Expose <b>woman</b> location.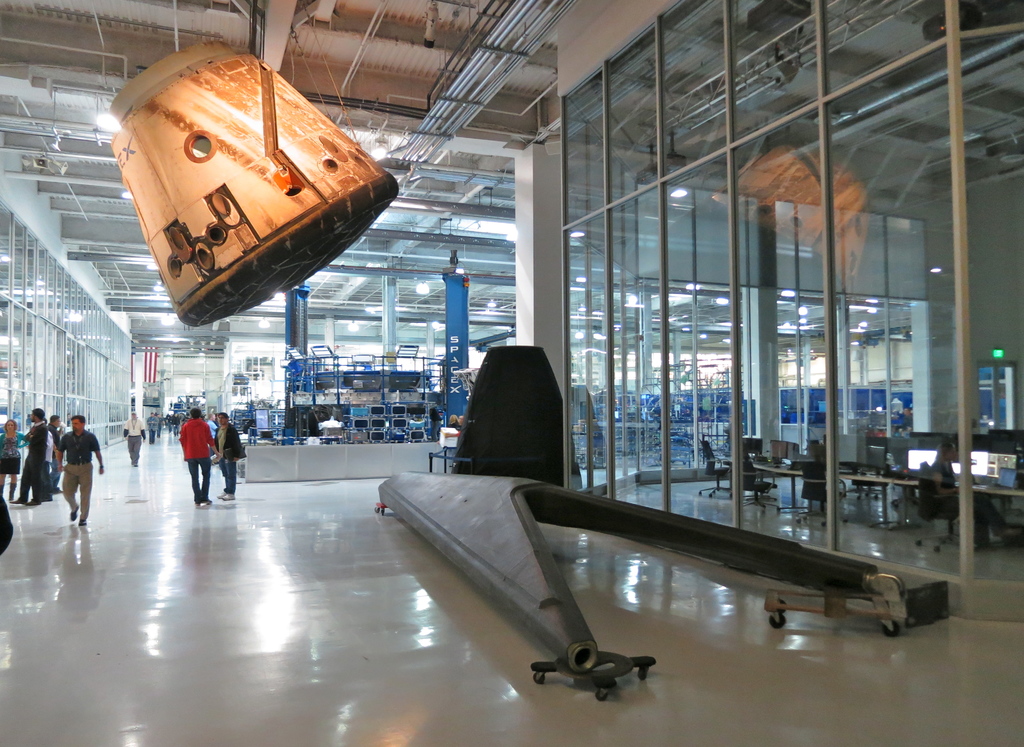
Exposed at {"x1": 0, "y1": 422, "x2": 28, "y2": 503}.
